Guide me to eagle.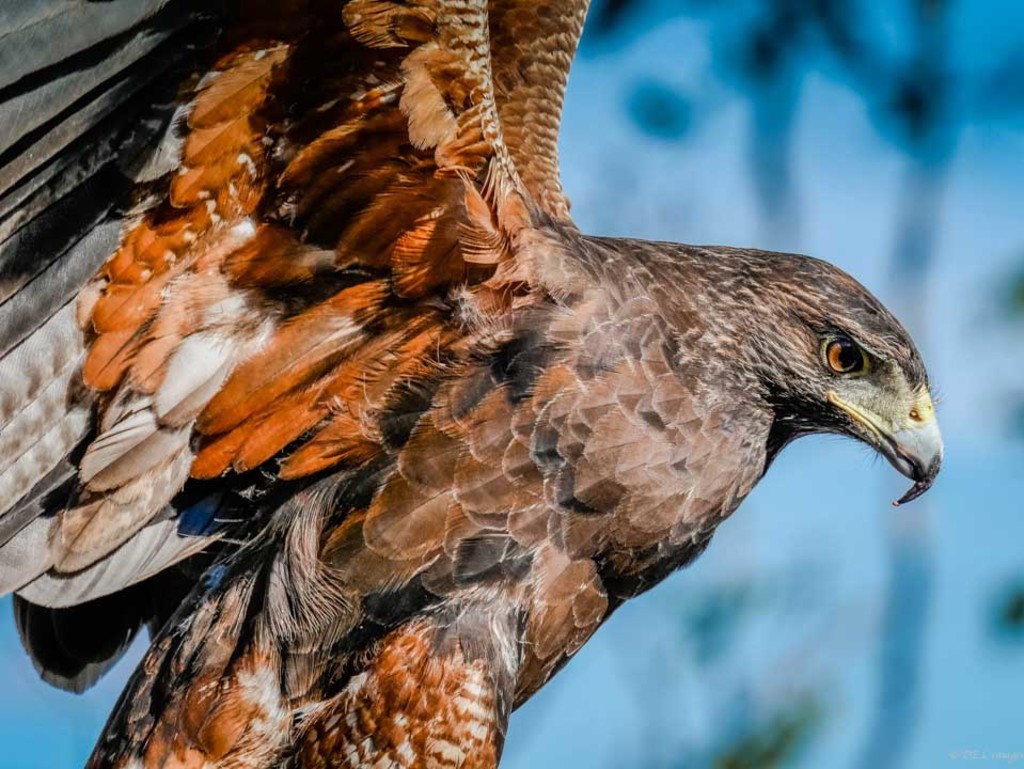
Guidance: {"left": 0, "top": 0, "right": 944, "bottom": 768}.
